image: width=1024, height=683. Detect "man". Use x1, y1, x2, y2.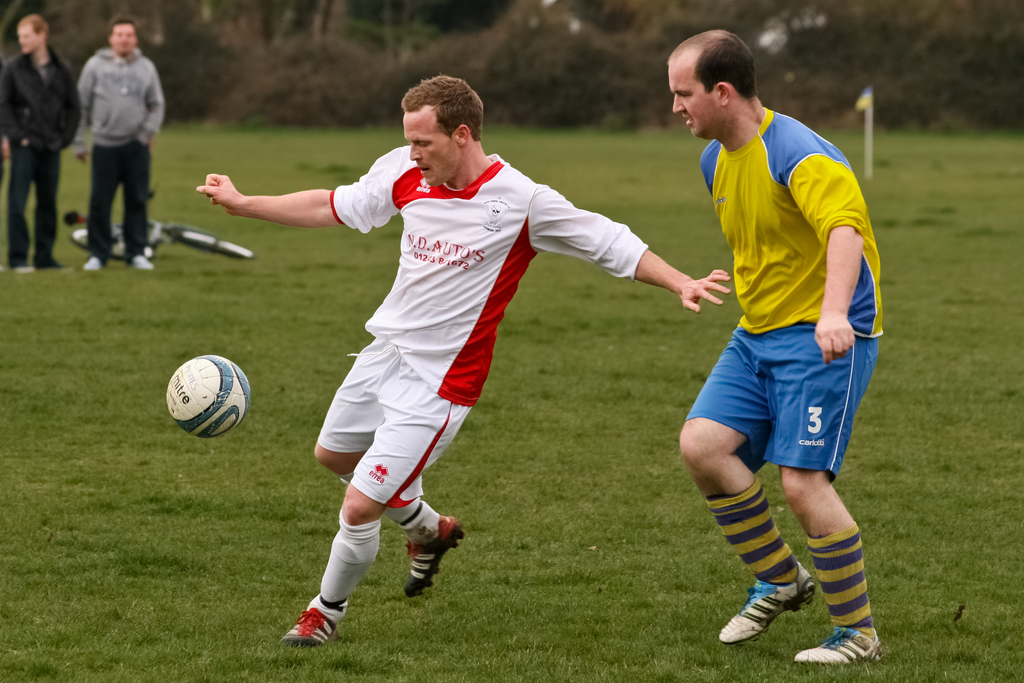
193, 74, 732, 646.
